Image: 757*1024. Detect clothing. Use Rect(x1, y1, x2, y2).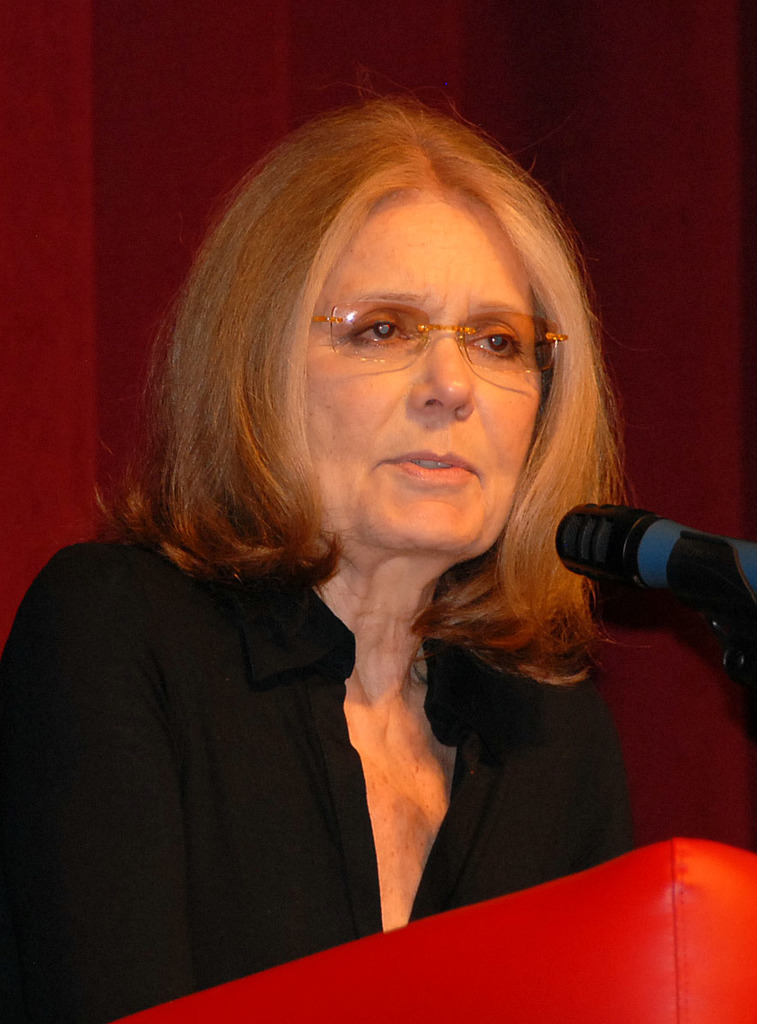
Rect(3, 540, 639, 1023).
